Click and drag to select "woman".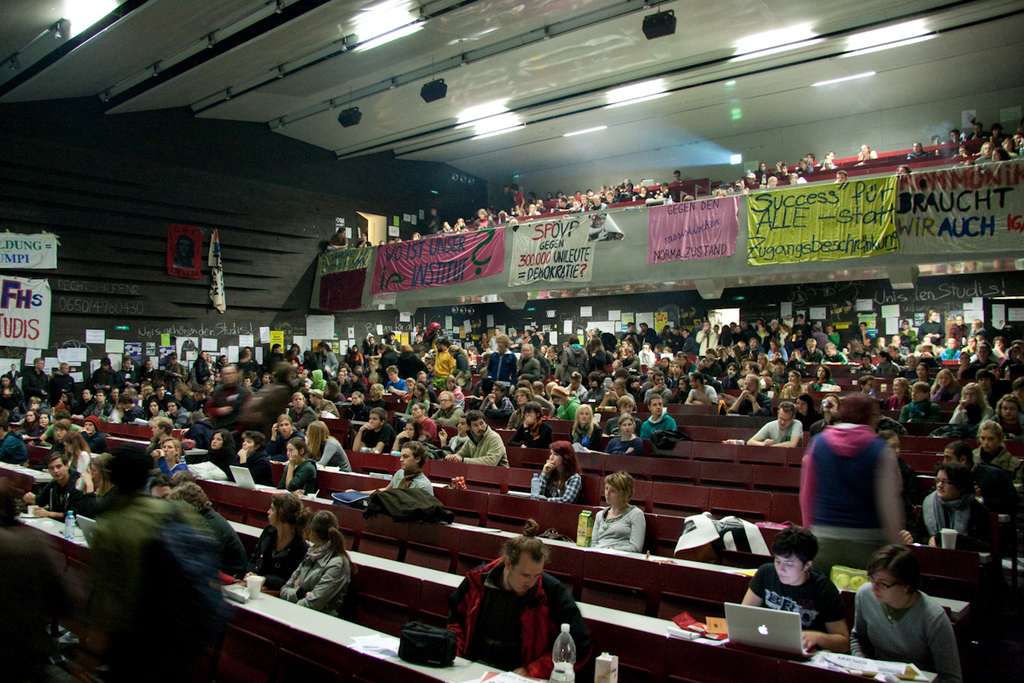
Selection: crop(516, 344, 543, 384).
